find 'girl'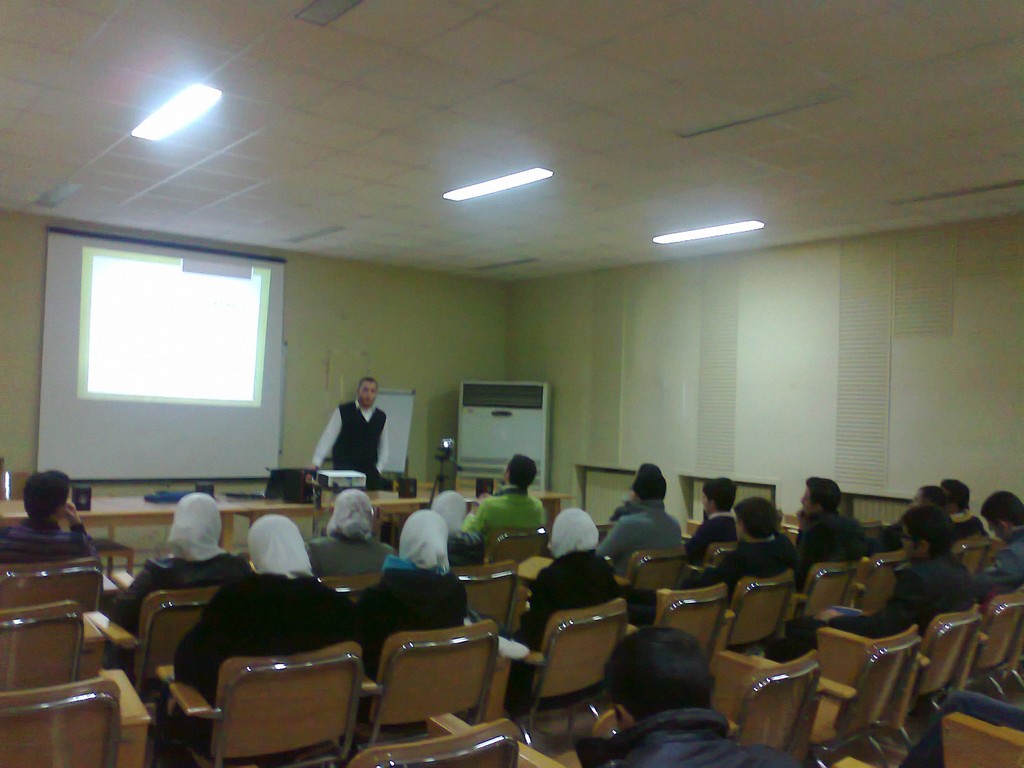
[left=111, top=497, right=253, bottom=668]
